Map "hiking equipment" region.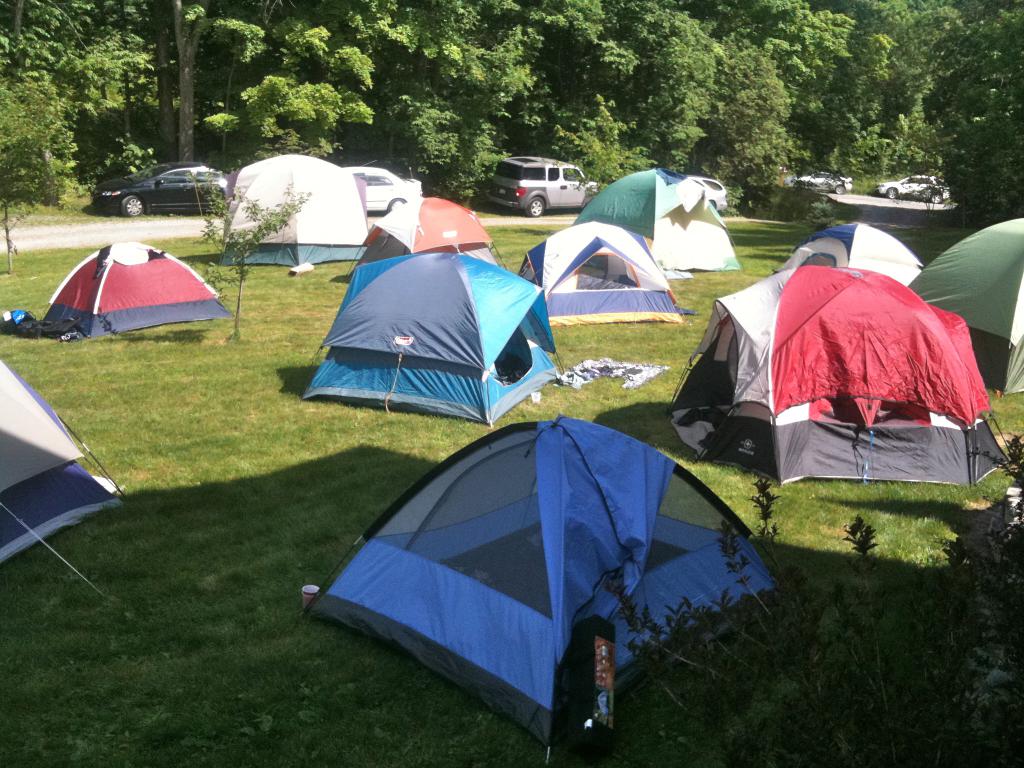
Mapped to [903,218,1023,397].
